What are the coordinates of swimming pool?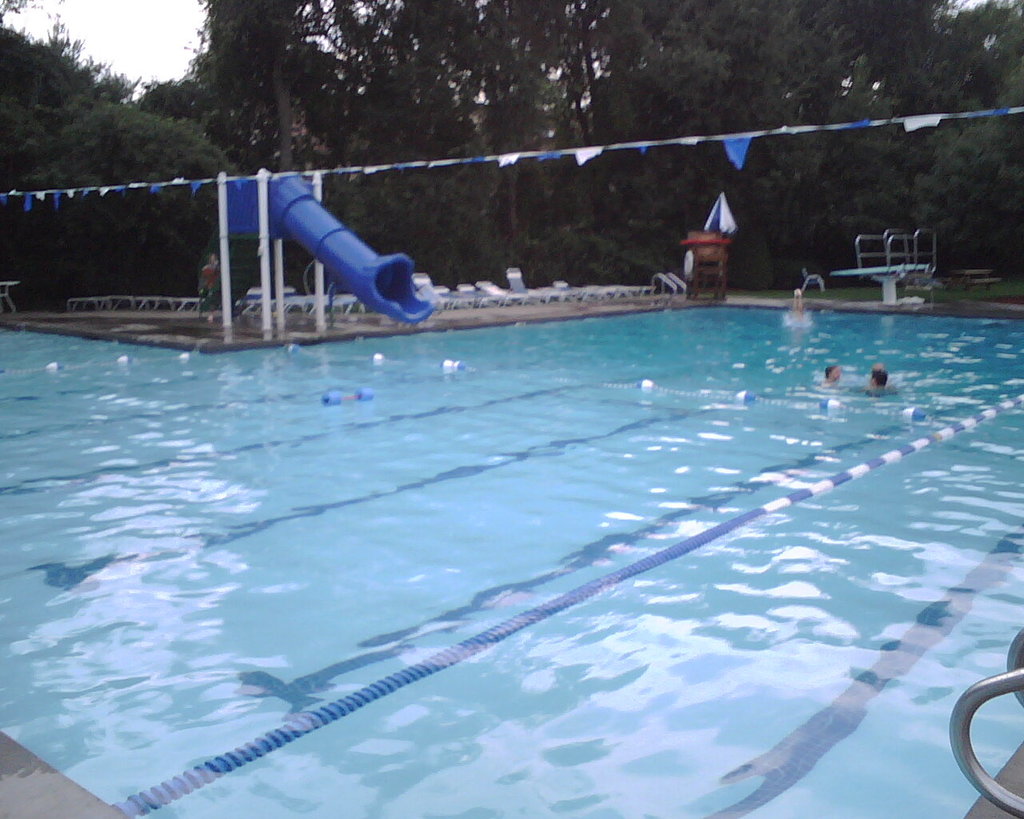
crop(0, 304, 1023, 818).
